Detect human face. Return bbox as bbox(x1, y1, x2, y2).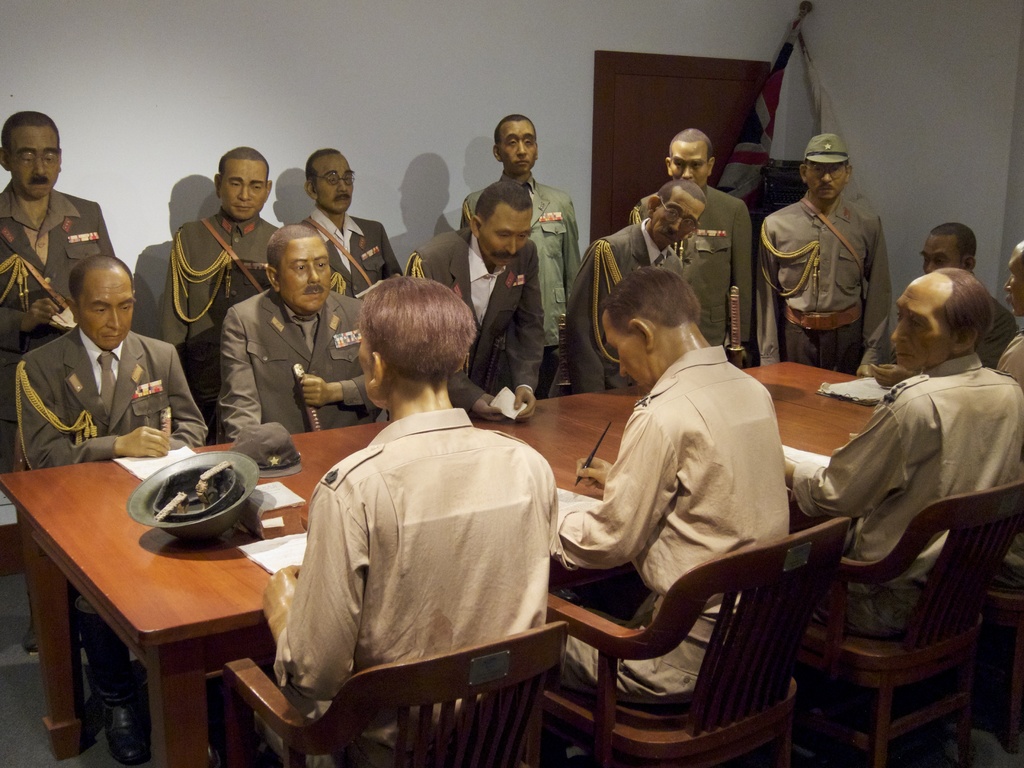
bbox(668, 141, 709, 183).
